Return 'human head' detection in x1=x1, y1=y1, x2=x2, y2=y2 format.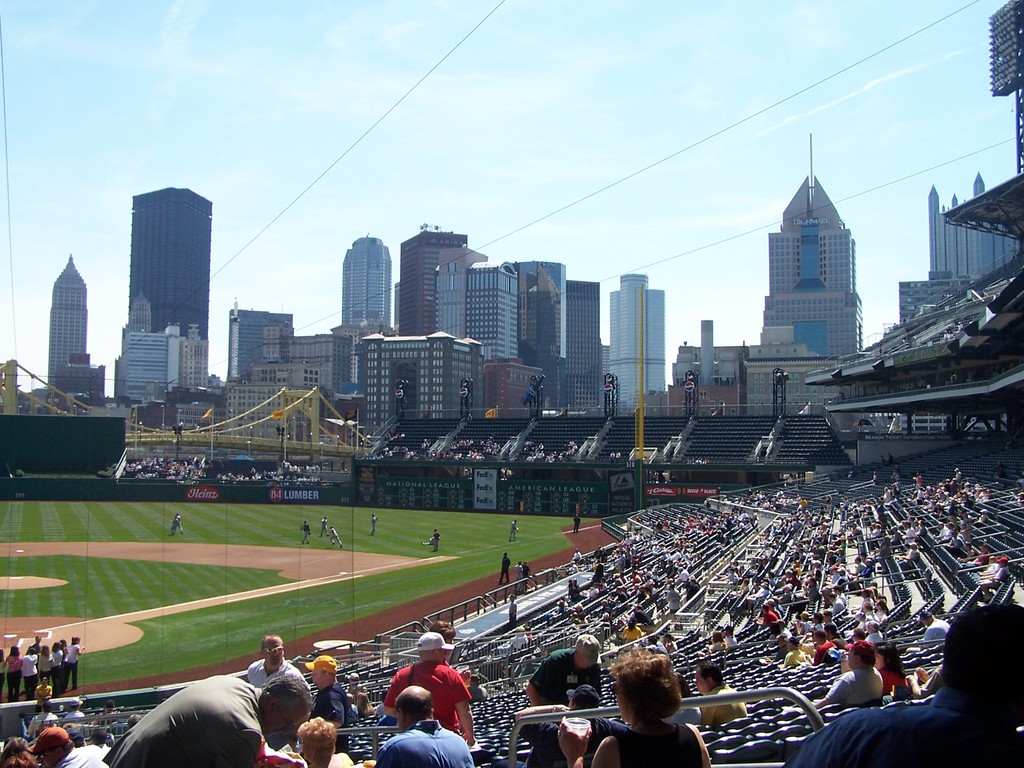
x1=577, y1=634, x2=600, y2=669.
